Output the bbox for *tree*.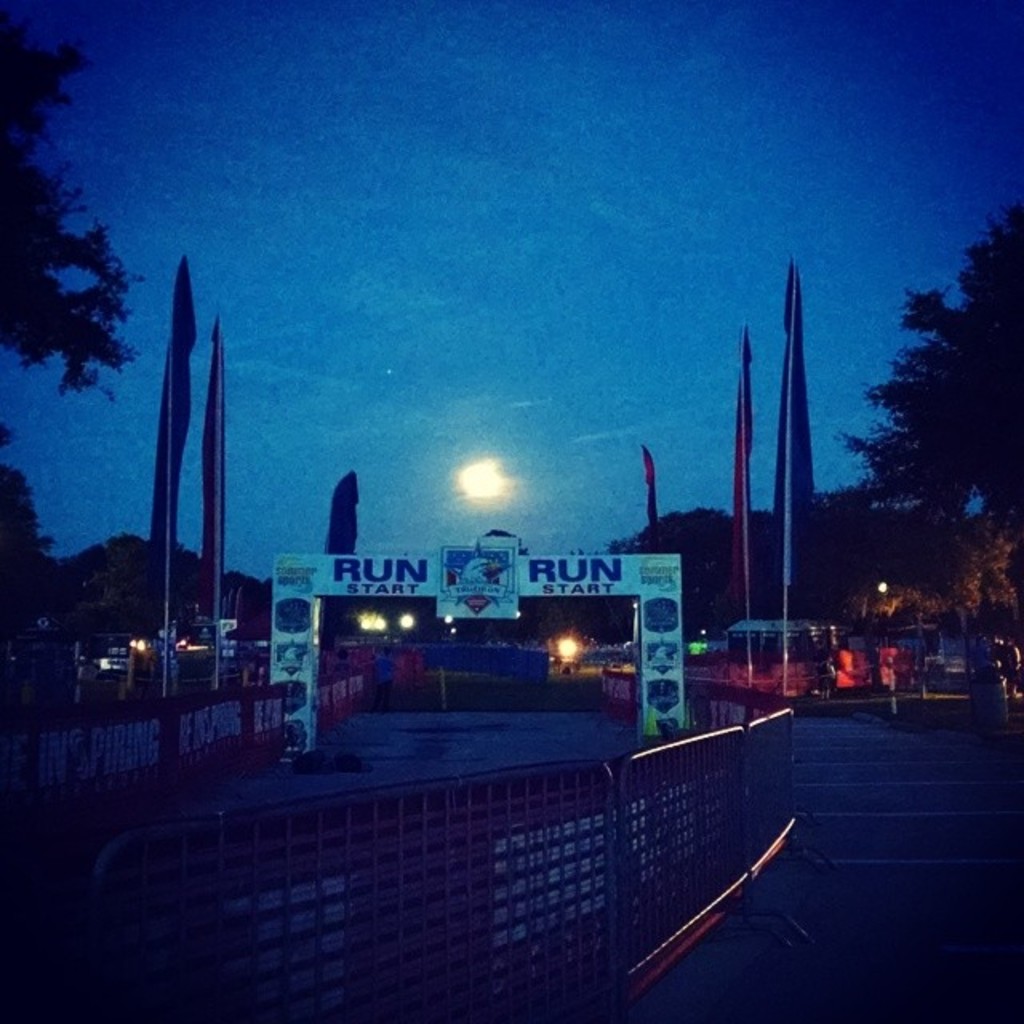
select_region(0, 24, 141, 398).
